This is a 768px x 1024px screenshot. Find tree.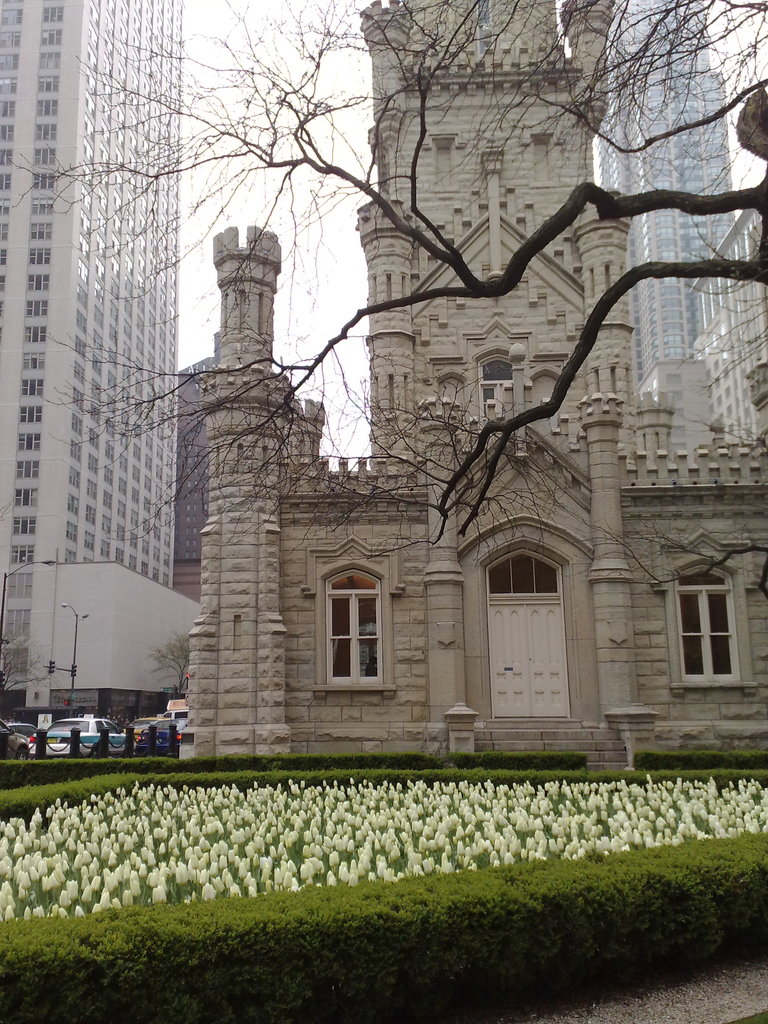
Bounding box: bbox=[150, 637, 203, 700].
